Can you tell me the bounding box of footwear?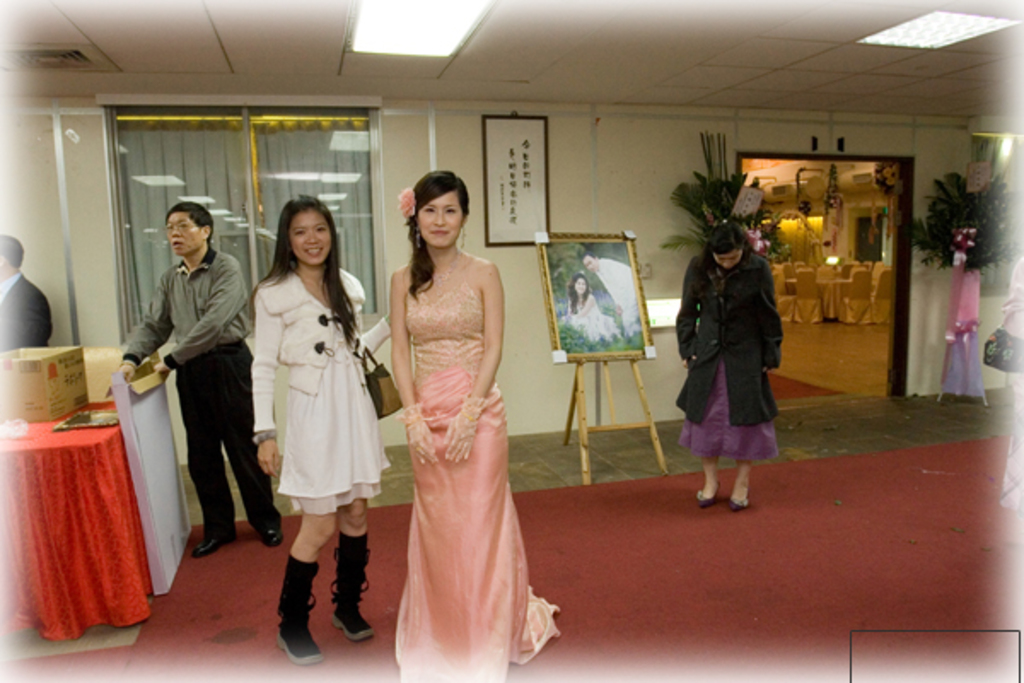
(left=695, top=488, right=719, bottom=505).
